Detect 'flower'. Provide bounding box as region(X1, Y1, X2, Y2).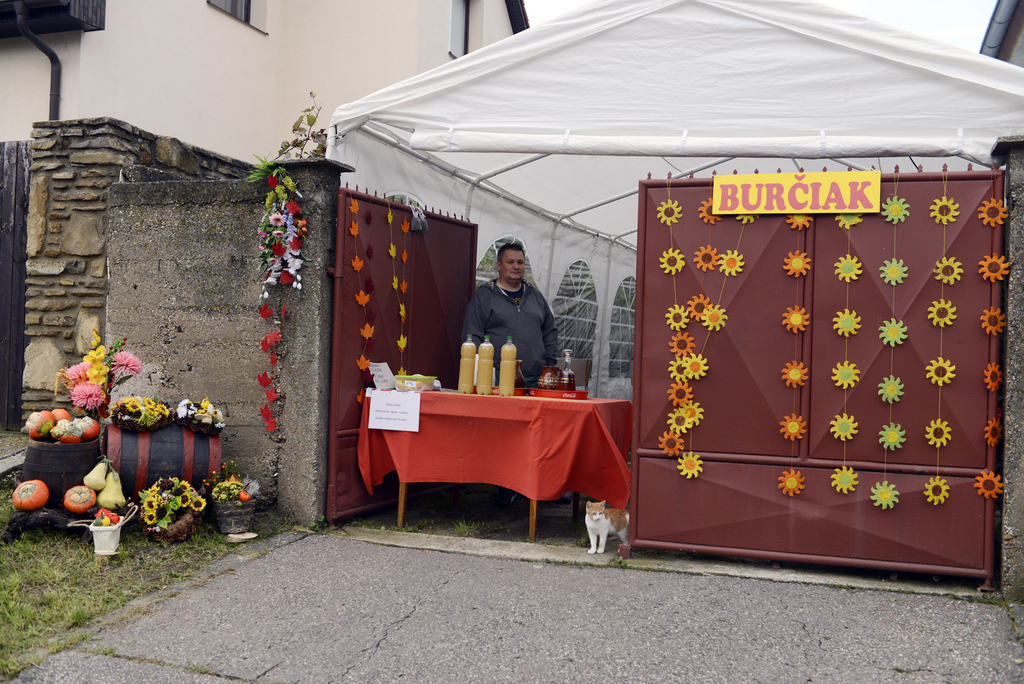
region(657, 431, 686, 460).
